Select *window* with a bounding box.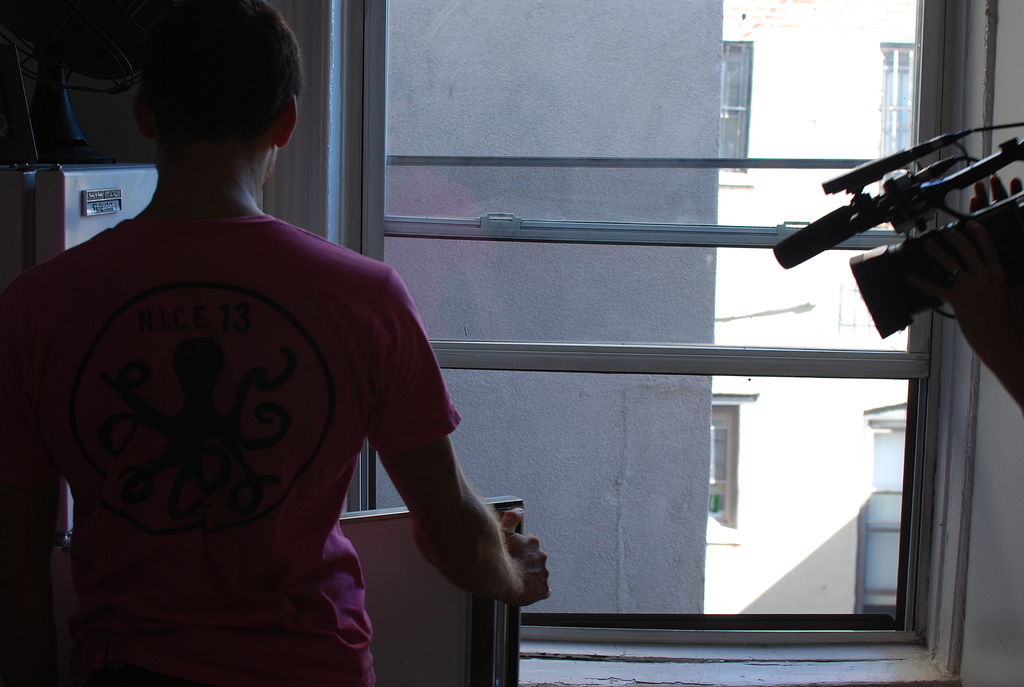
region(872, 43, 913, 153).
